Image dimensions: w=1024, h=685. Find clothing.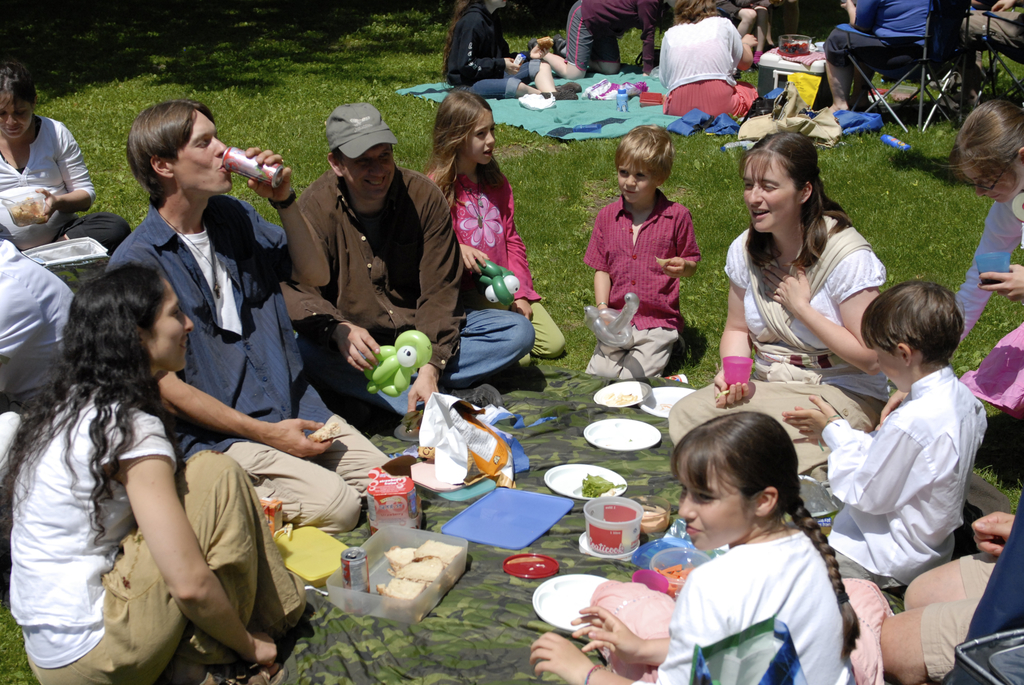
bbox(951, 185, 1023, 421).
